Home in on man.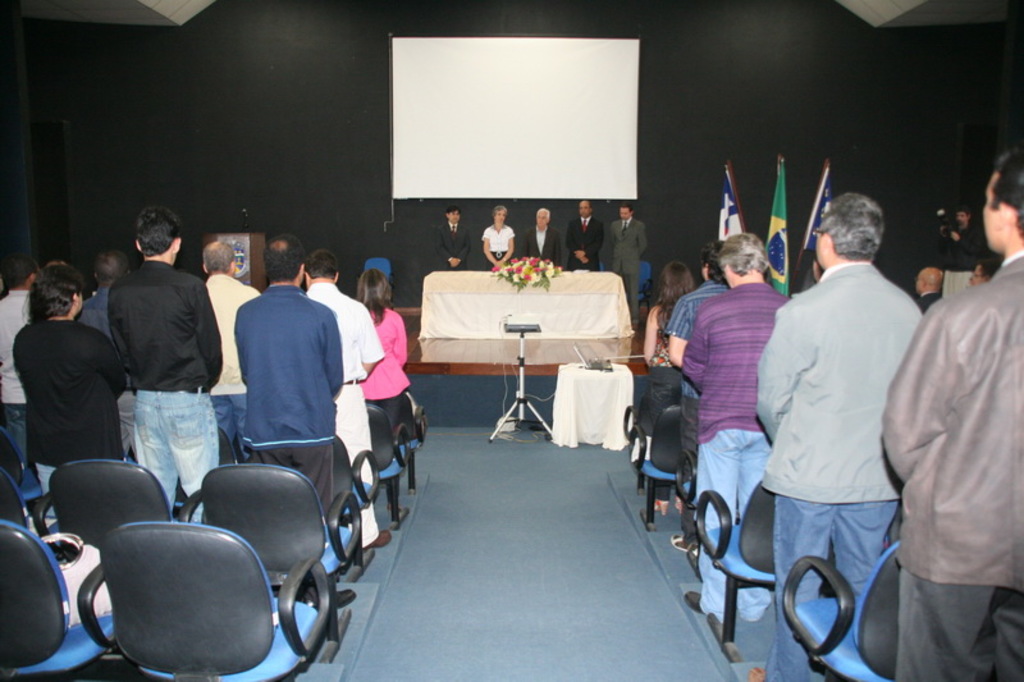
Homed in at 517, 203, 563, 267.
